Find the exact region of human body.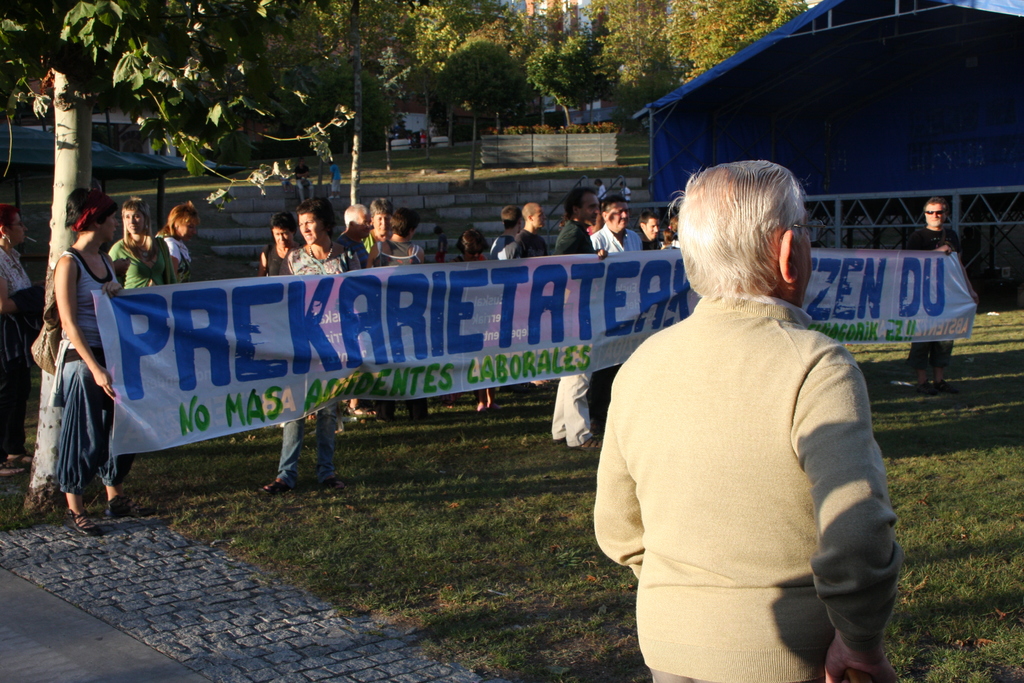
Exact region: pyautogui.locateOnScreen(546, 217, 608, 453).
